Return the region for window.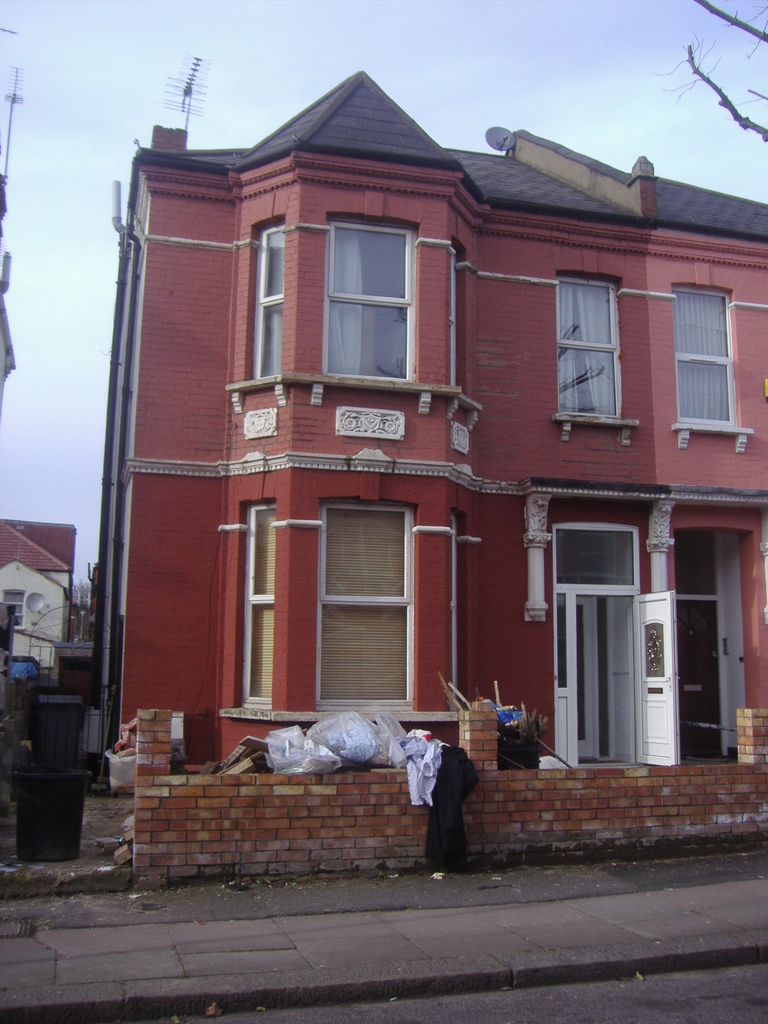
bbox=[248, 207, 289, 376].
